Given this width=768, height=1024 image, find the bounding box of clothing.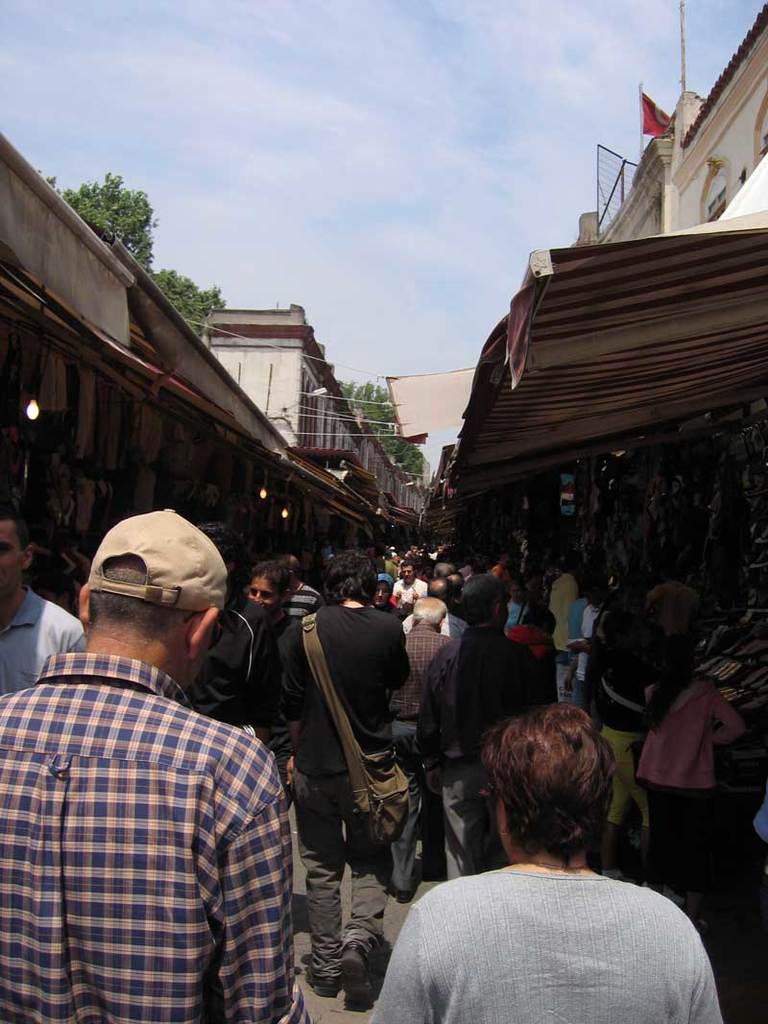
0:680:287:1020.
